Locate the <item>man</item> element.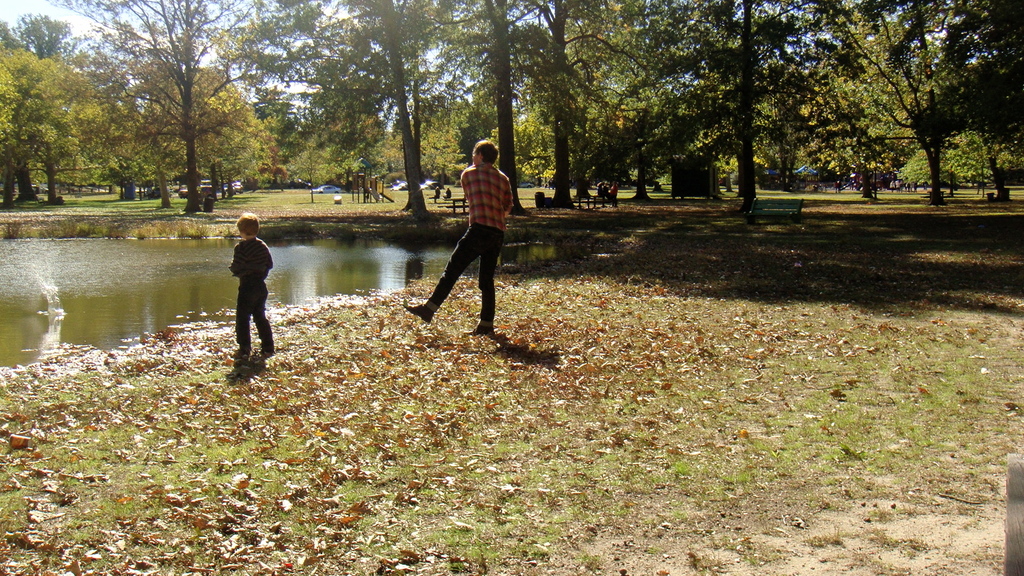
Element bbox: 430:188:441:201.
